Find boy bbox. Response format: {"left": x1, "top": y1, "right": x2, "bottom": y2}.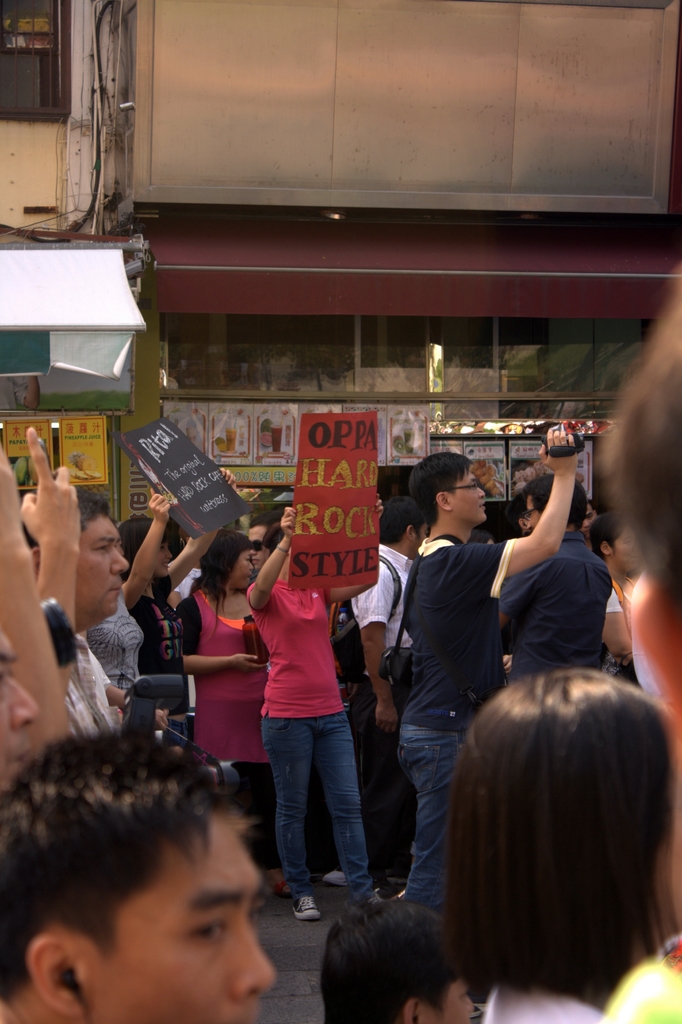
{"left": 351, "top": 494, "right": 426, "bottom": 891}.
